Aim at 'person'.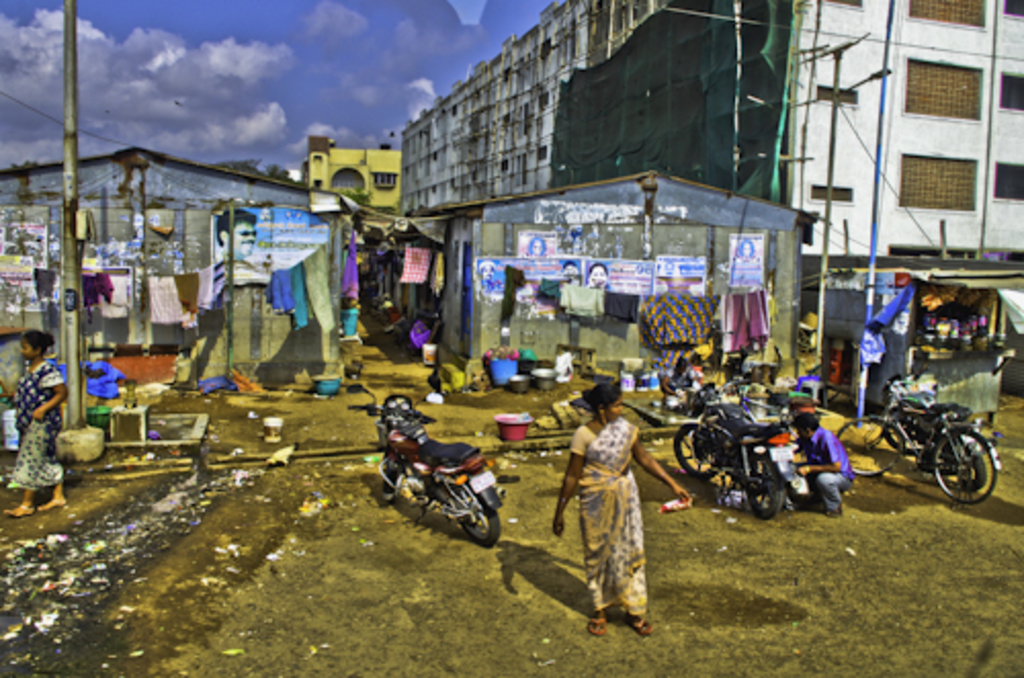
Aimed at bbox(788, 399, 854, 520).
